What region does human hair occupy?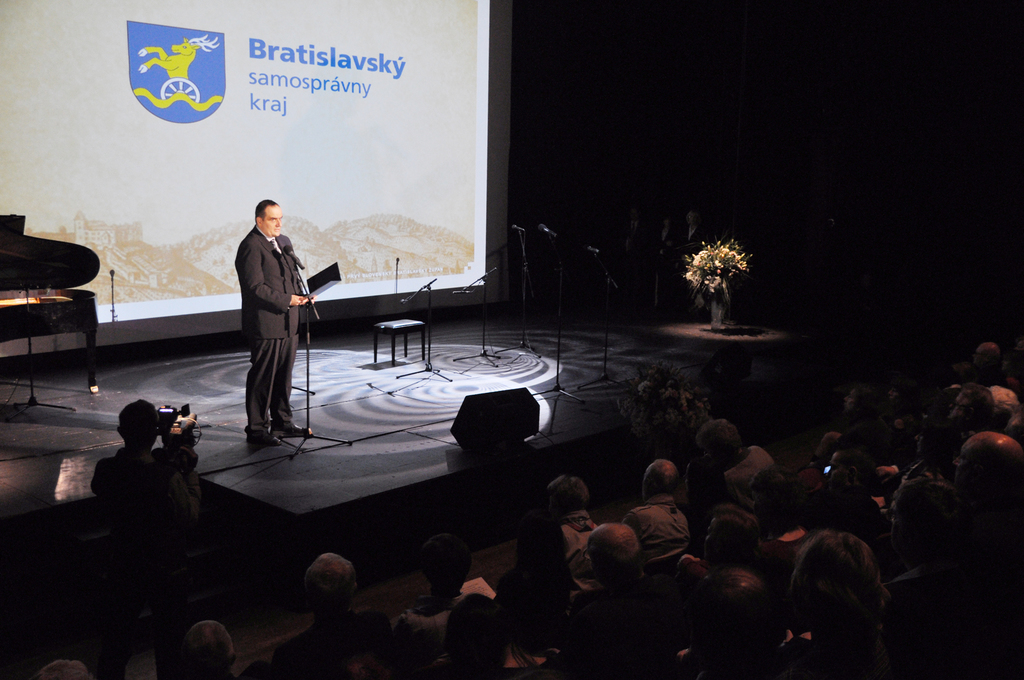
<box>947,435,1022,511</box>.
